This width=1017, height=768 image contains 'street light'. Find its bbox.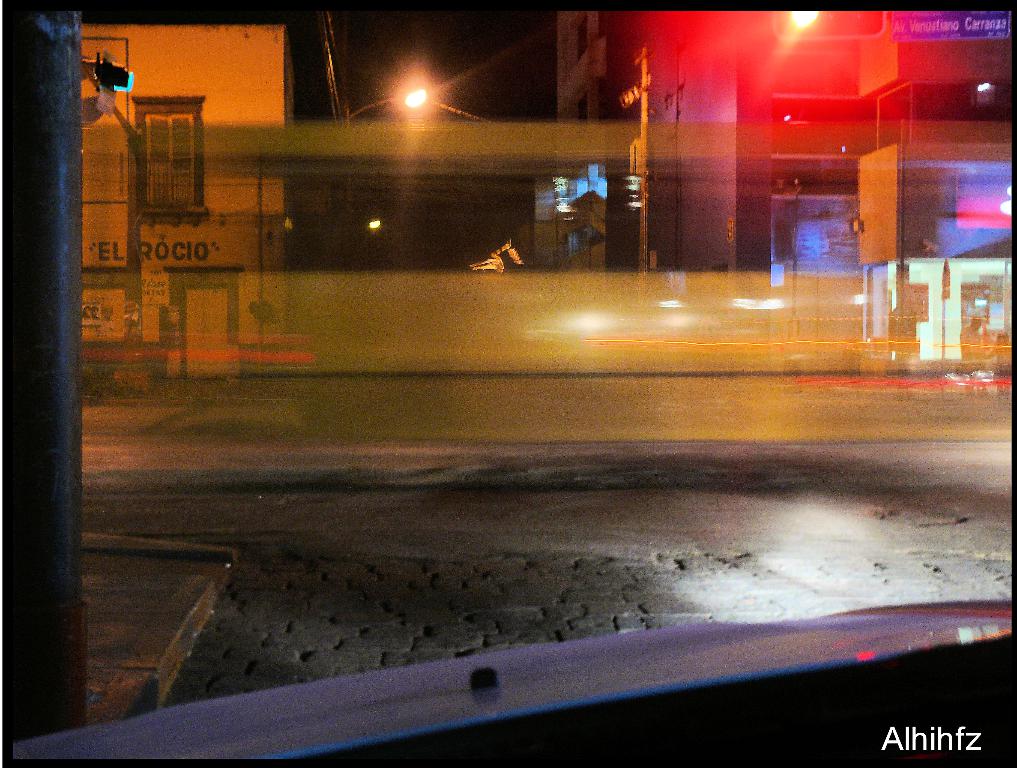
<bbox>342, 82, 422, 128</bbox>.
